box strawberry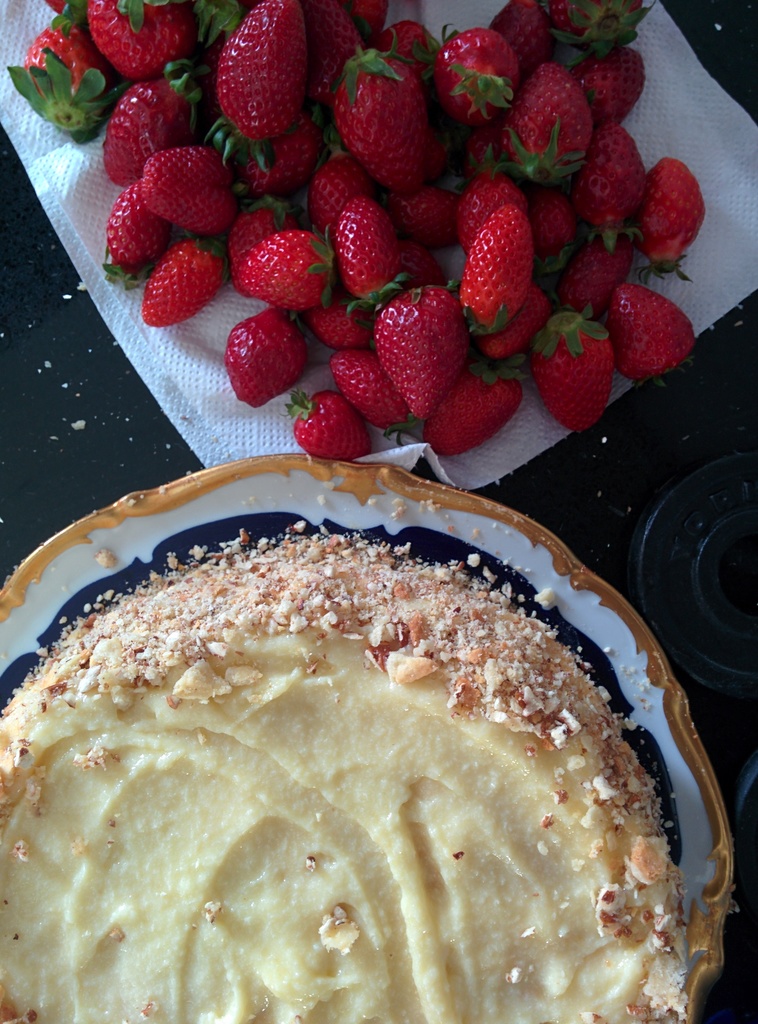
BBox(101, 182, 168, 282)
